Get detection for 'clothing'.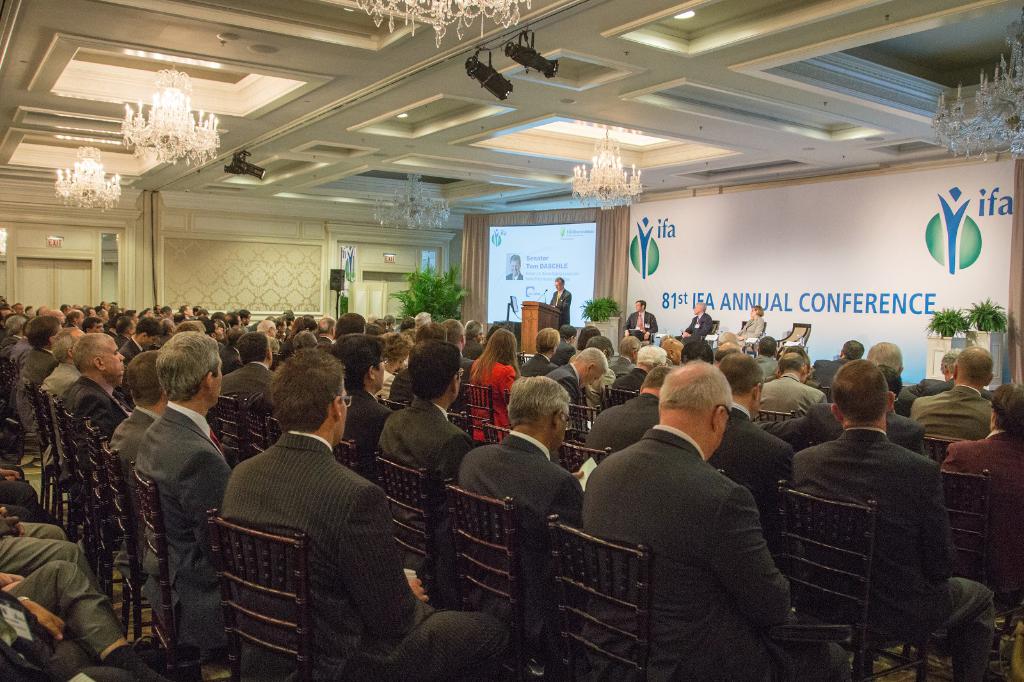
Detection: crop(811, 354, 845, 396).
